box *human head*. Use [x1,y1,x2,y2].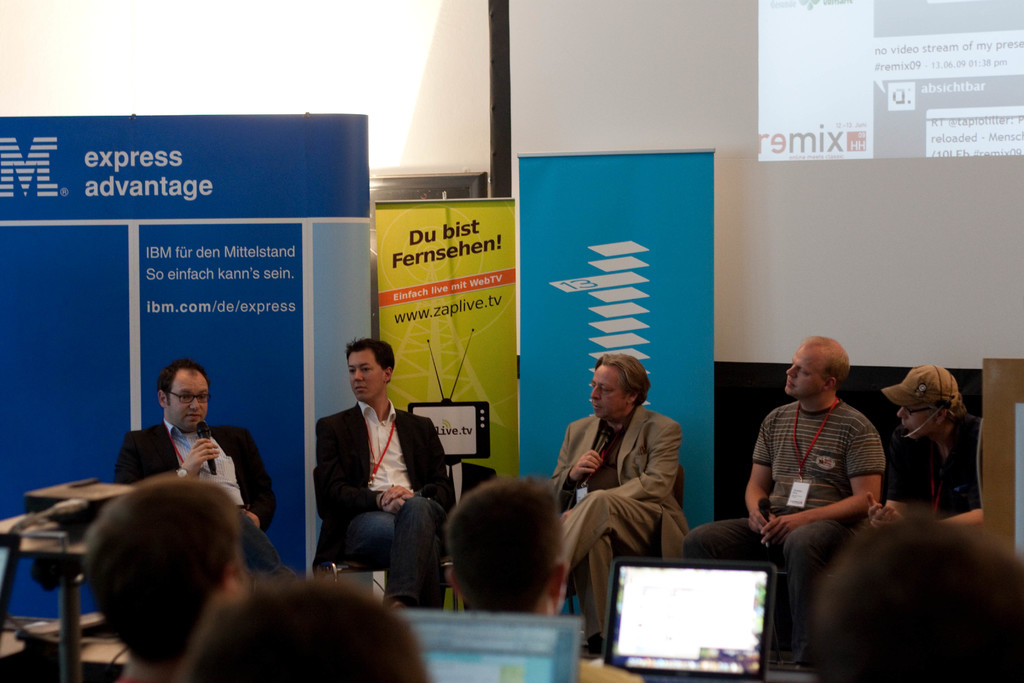
[79,475,246,682].
